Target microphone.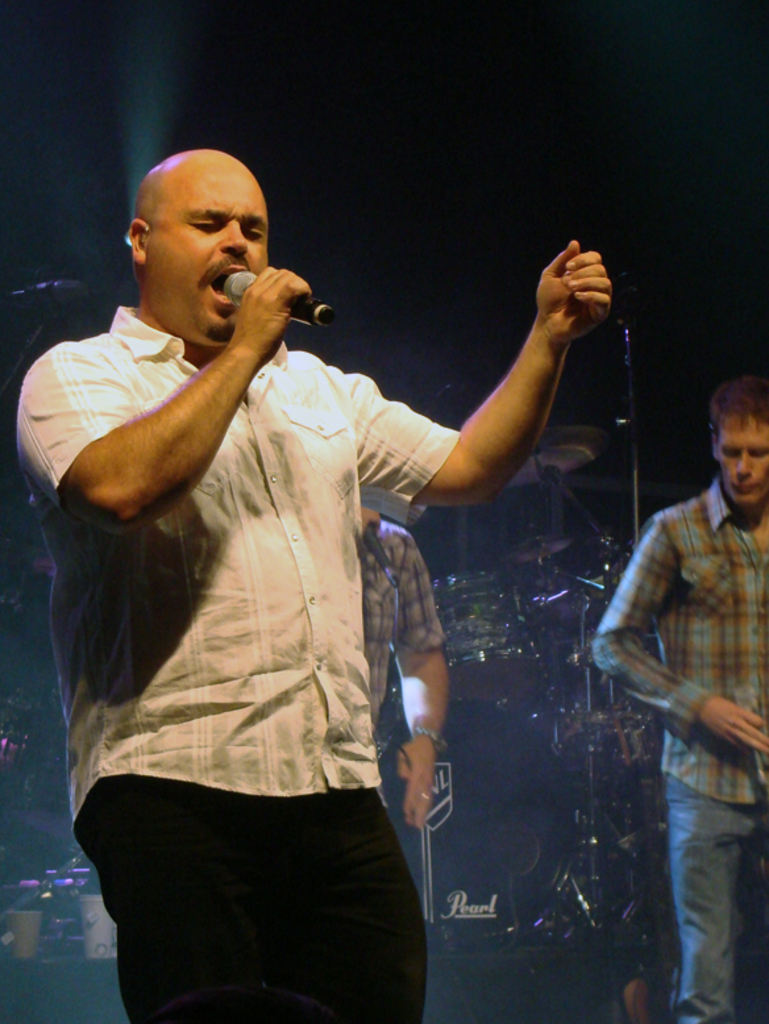
Target region: region(223, 265, 338, 333).
